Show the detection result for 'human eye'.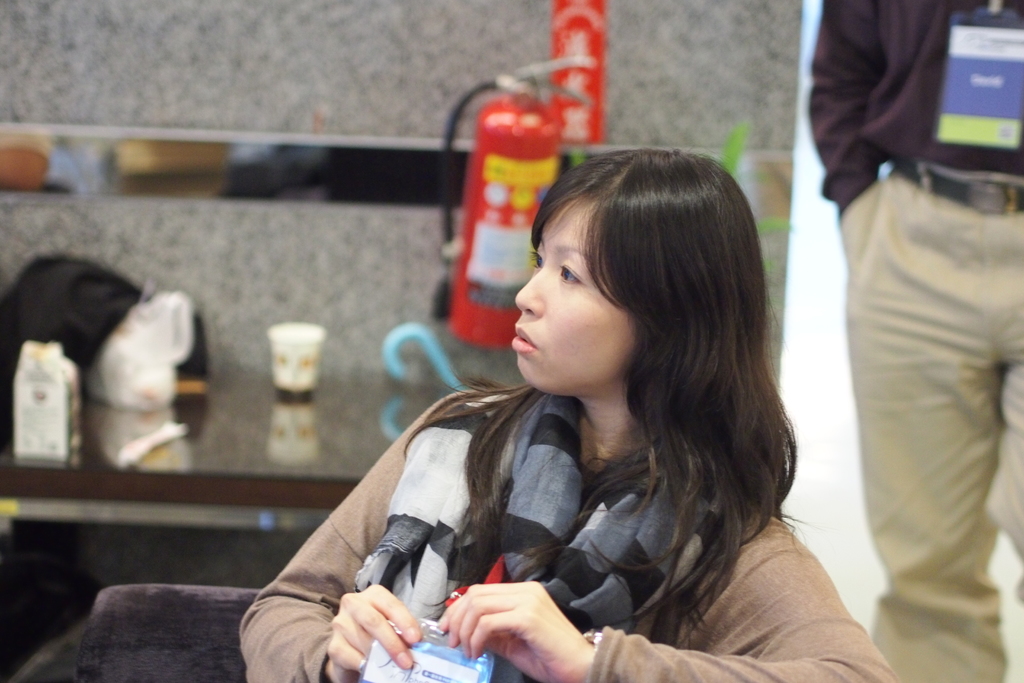
556 258 582 285.
